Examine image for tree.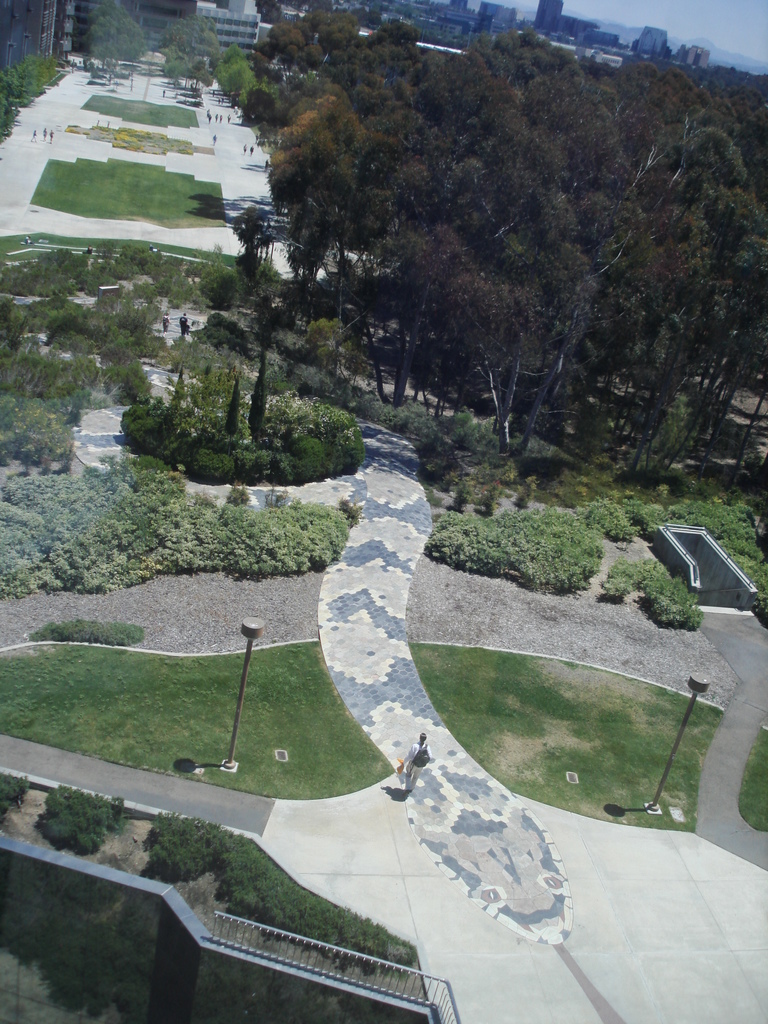
Examination result: <box>228,204,275,277</box>.
